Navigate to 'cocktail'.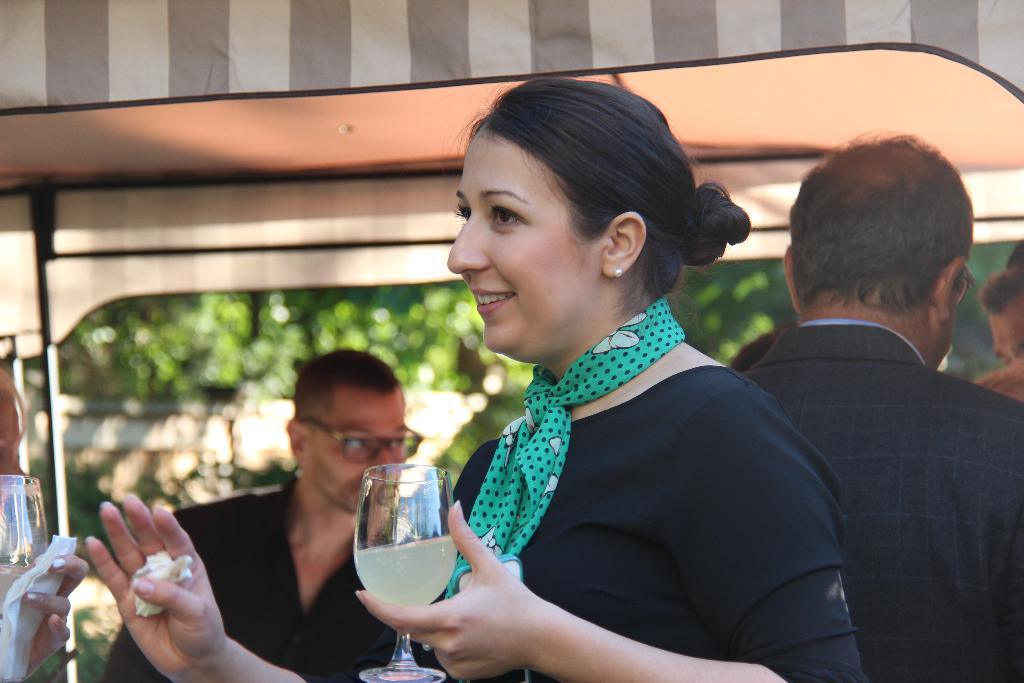
Navigation target: detection(350, 464, 456, 682).
